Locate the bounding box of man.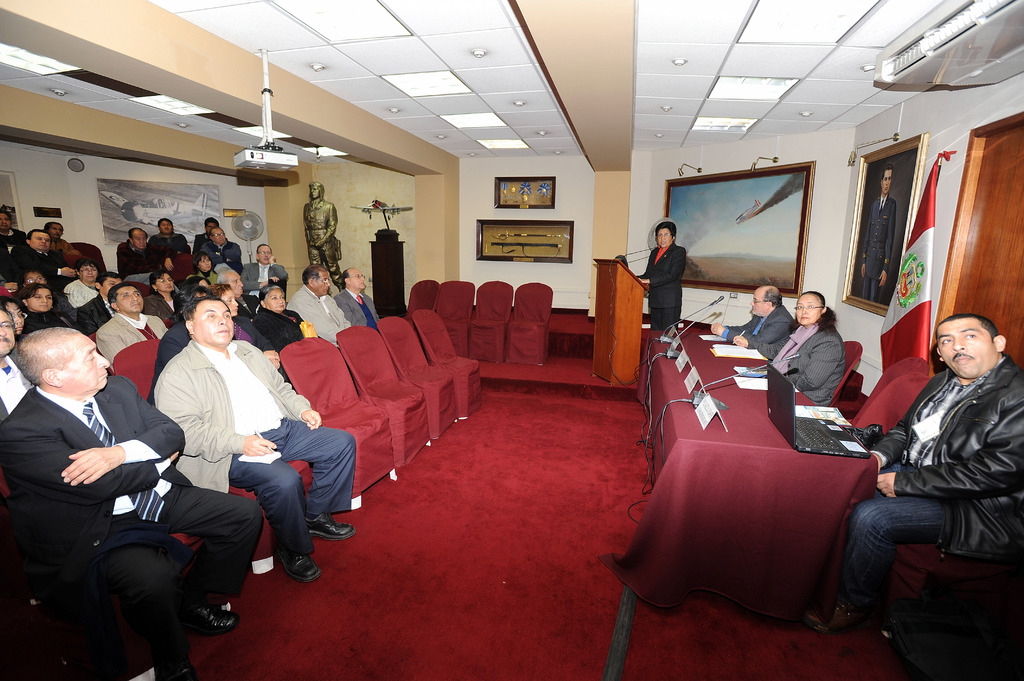
Bounding box: 332, 263, 383, 333.
